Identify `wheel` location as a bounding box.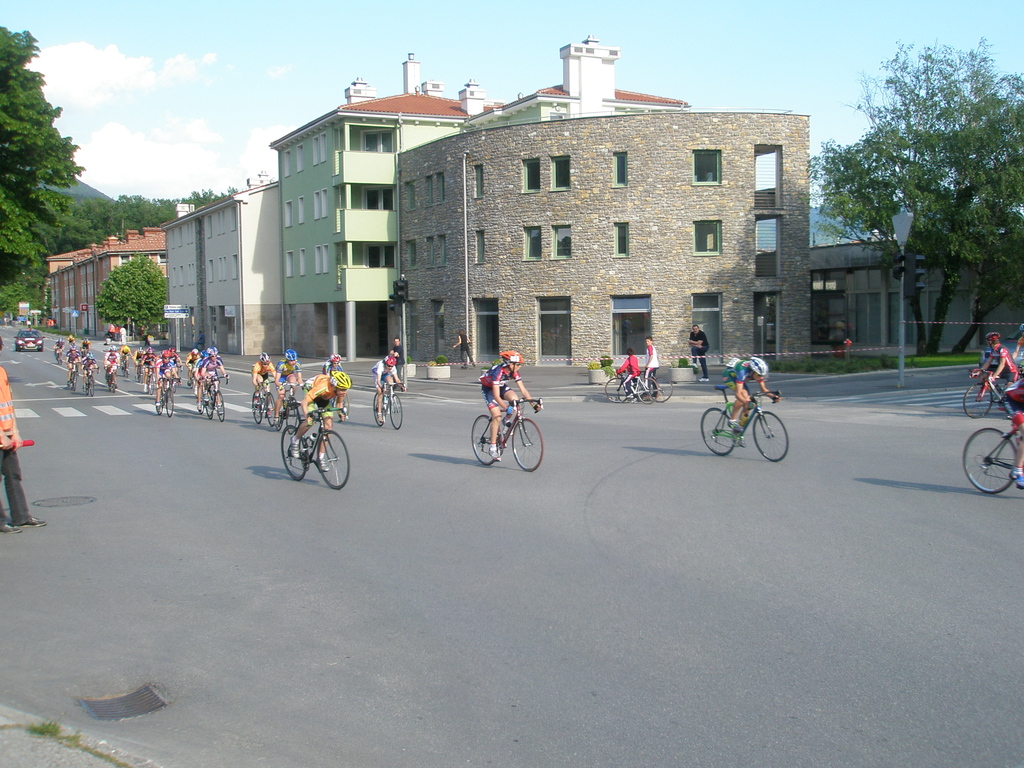
<box>283,426,309,480</box>.
